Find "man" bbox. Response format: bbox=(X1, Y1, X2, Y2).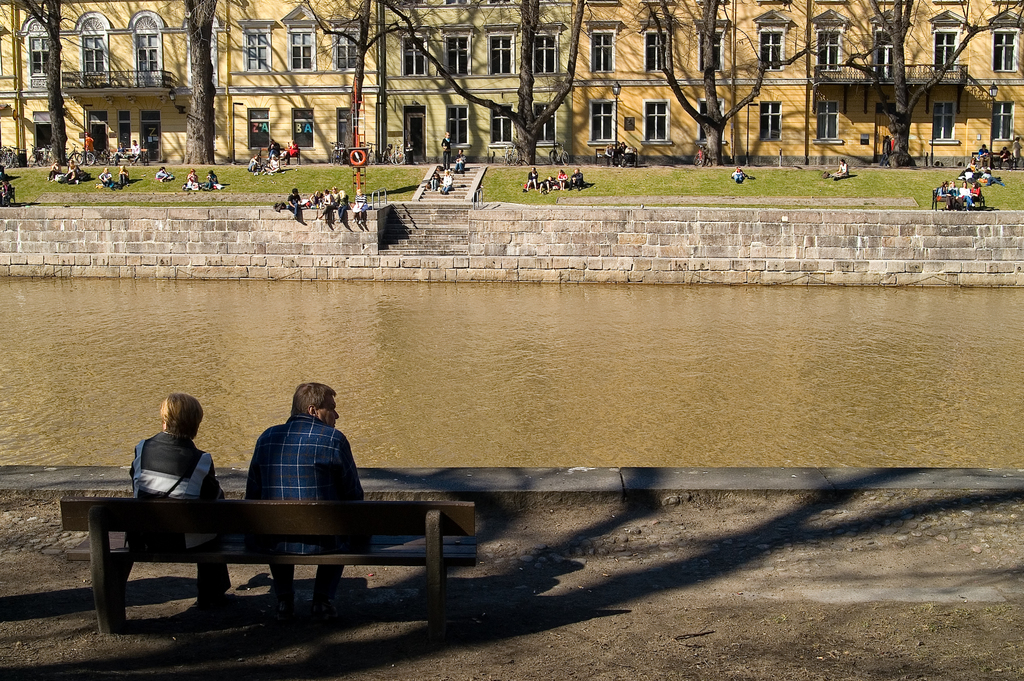
bbox=(567, 166, 586, 192).
